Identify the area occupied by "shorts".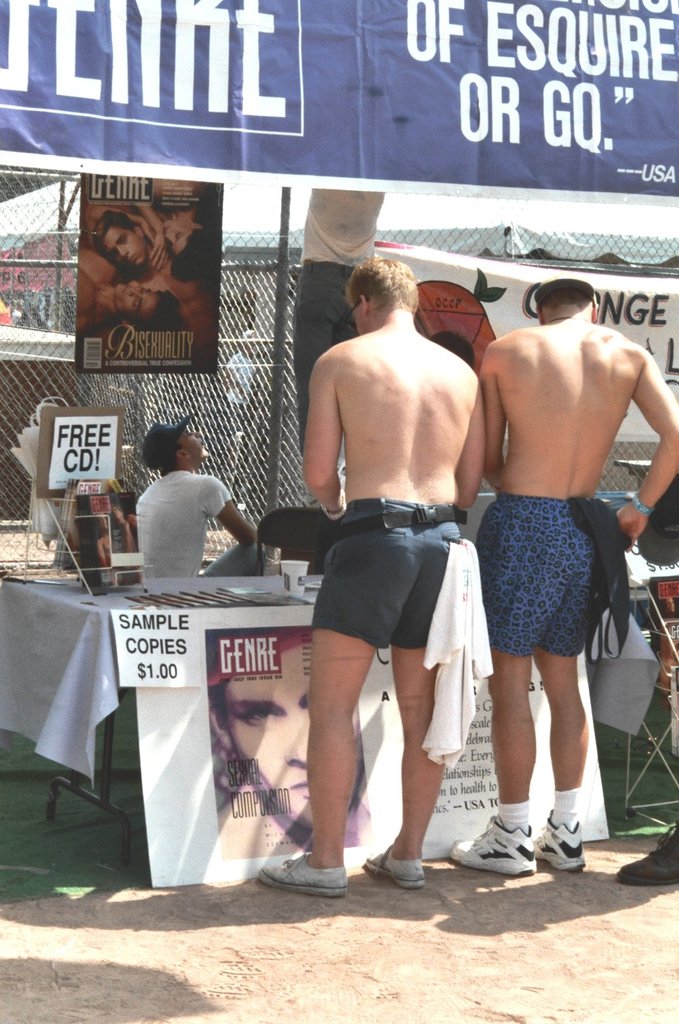
Area: BBox(468, 489, 605, 658).
